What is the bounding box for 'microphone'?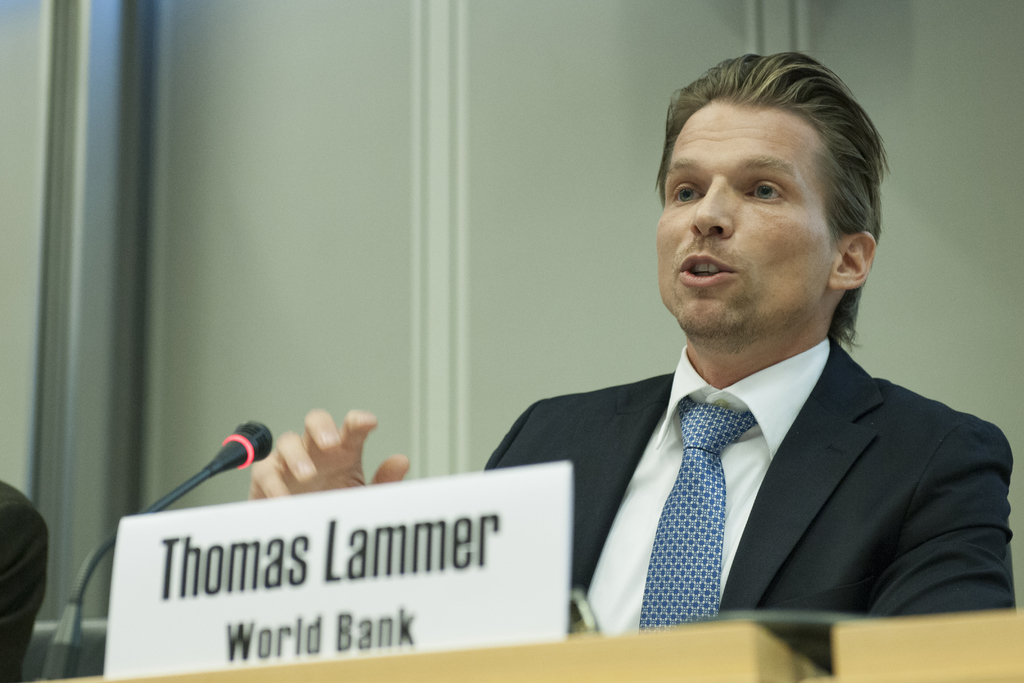
locate(143, 432, 282, 528).
